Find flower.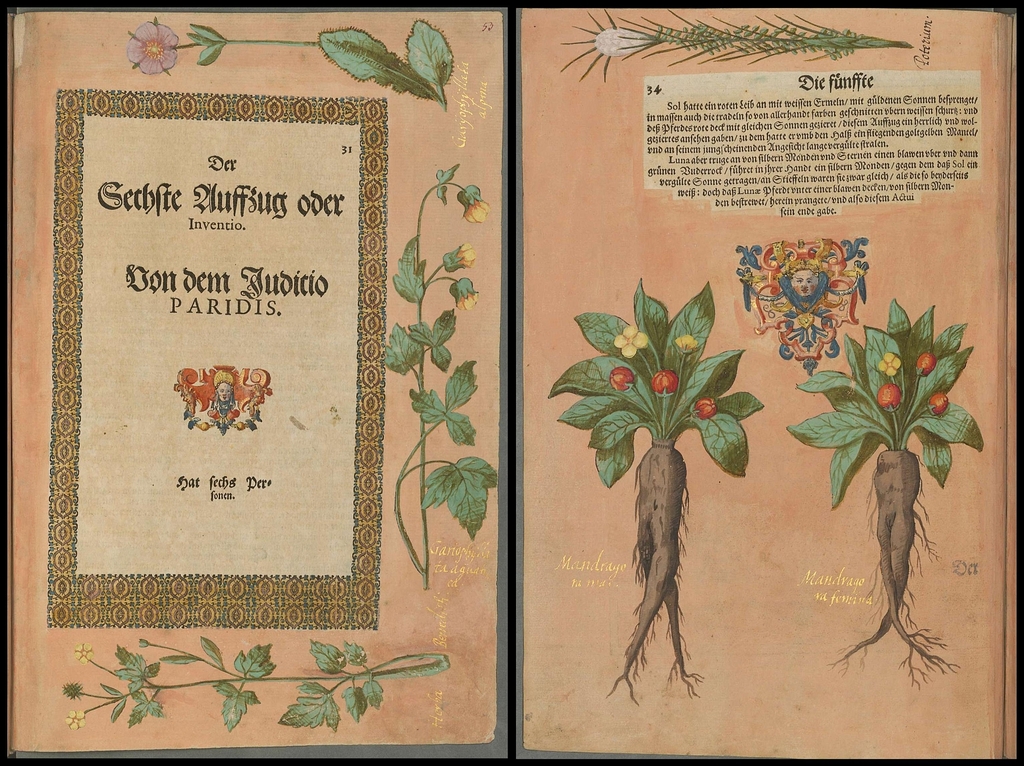
(673, 330, 706, 353).
